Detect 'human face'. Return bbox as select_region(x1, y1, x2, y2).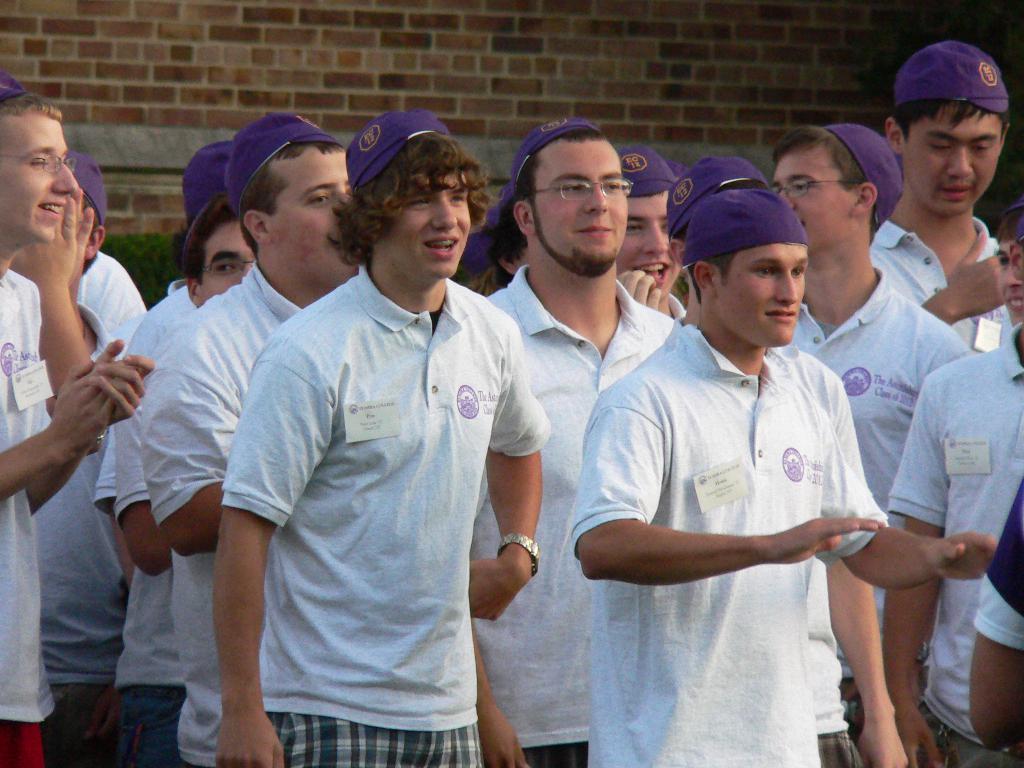
select_region(903, 103, 1000, 218).
